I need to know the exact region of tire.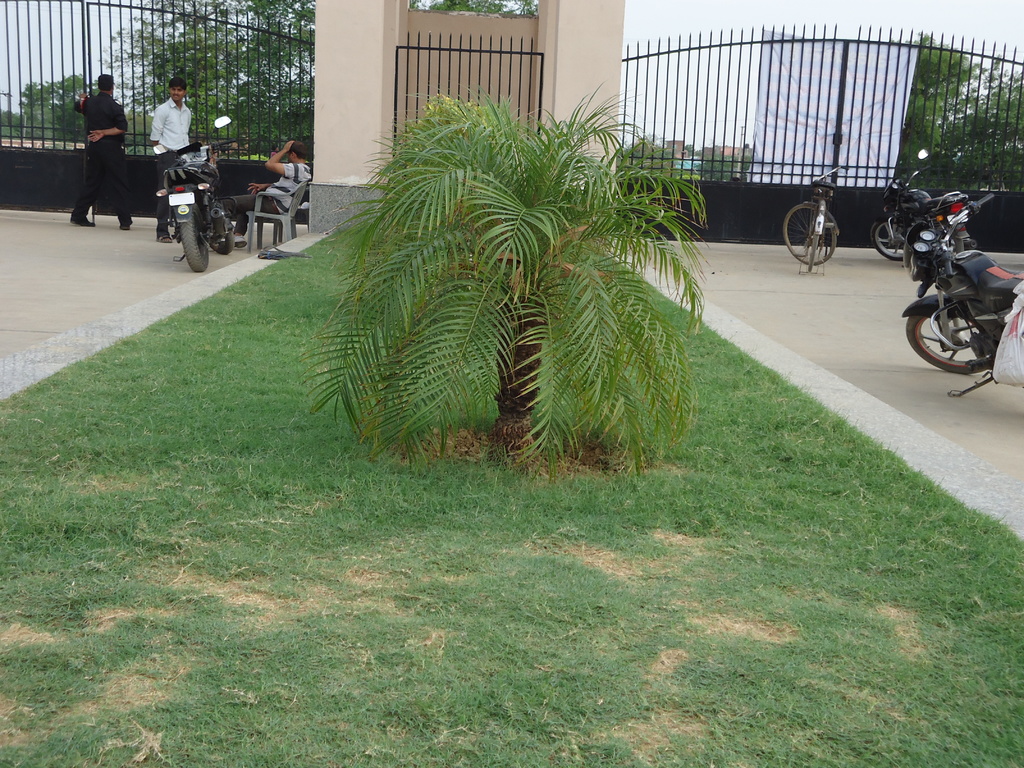
Region: 909, 317, 982, 371.
